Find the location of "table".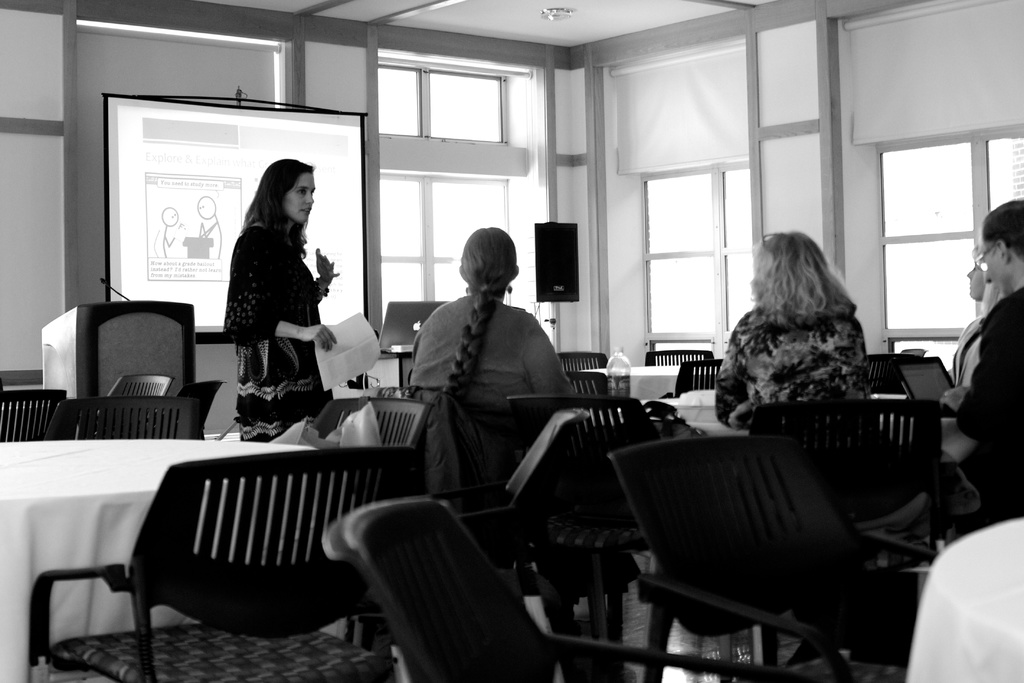
Location: [0,441,312,682].
